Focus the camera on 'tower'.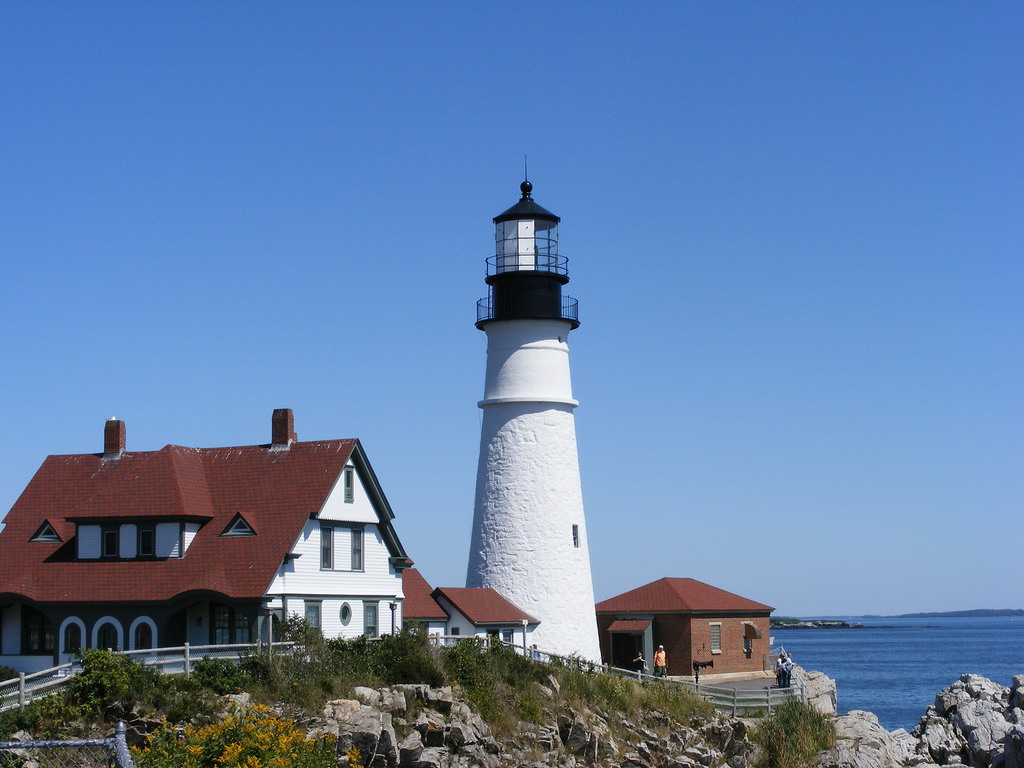
Focus region: BBox(461, 166, 613, 673).
